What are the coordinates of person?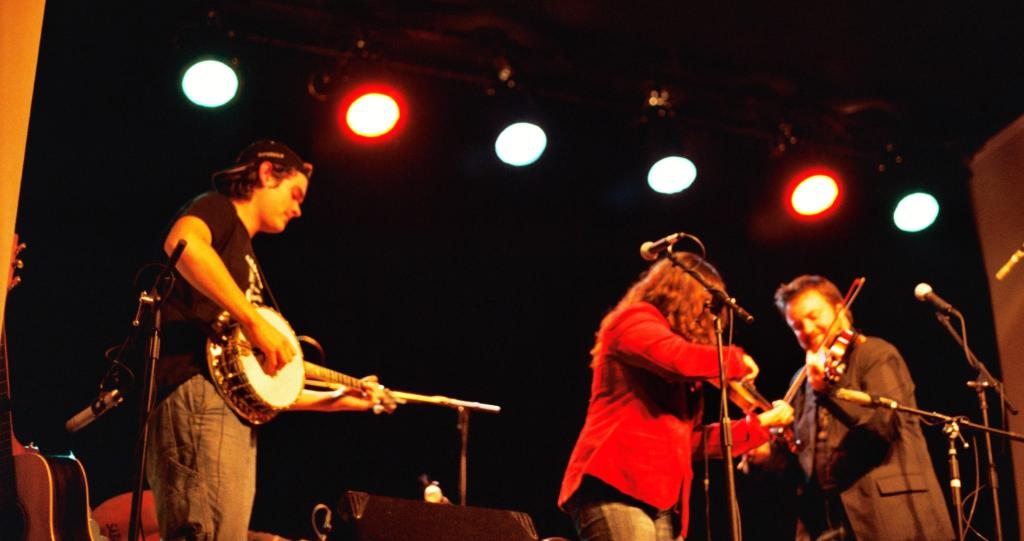
select_region(557, 254, 797, 540).
